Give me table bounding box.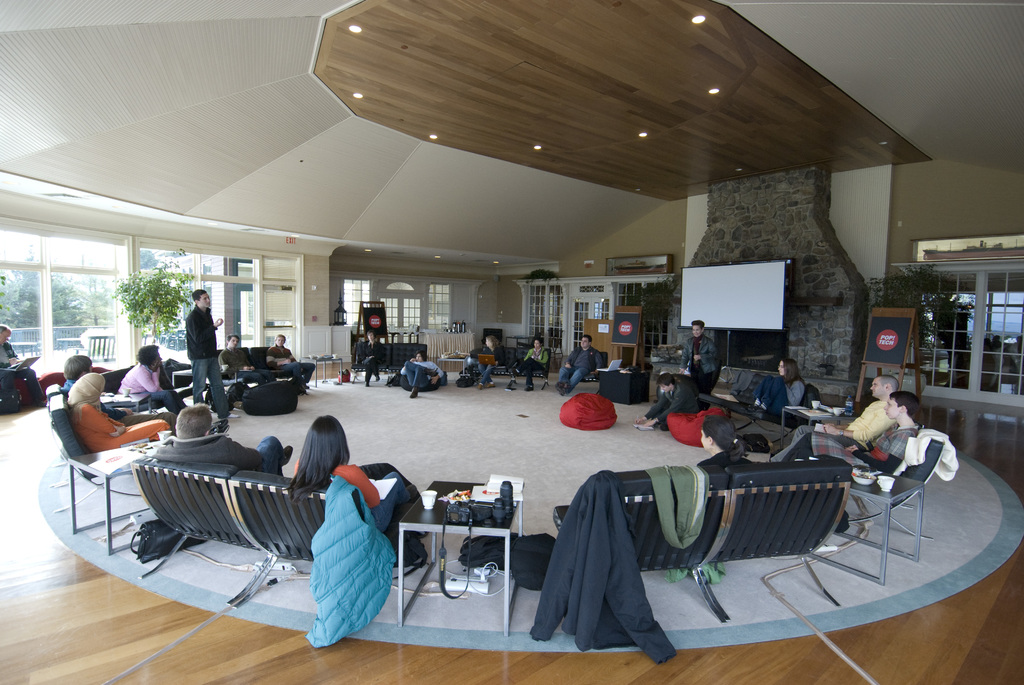
pyautogui.locateOnScreen(68, 436, 169, 555).
